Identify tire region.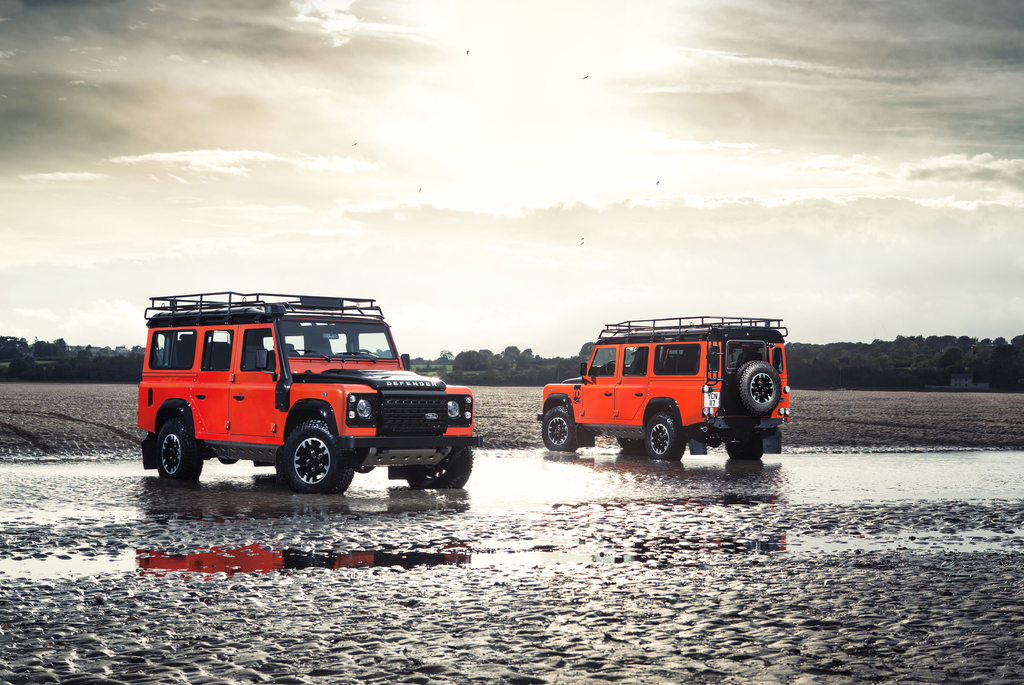
Region: detection(735, 361, 783, 415).
